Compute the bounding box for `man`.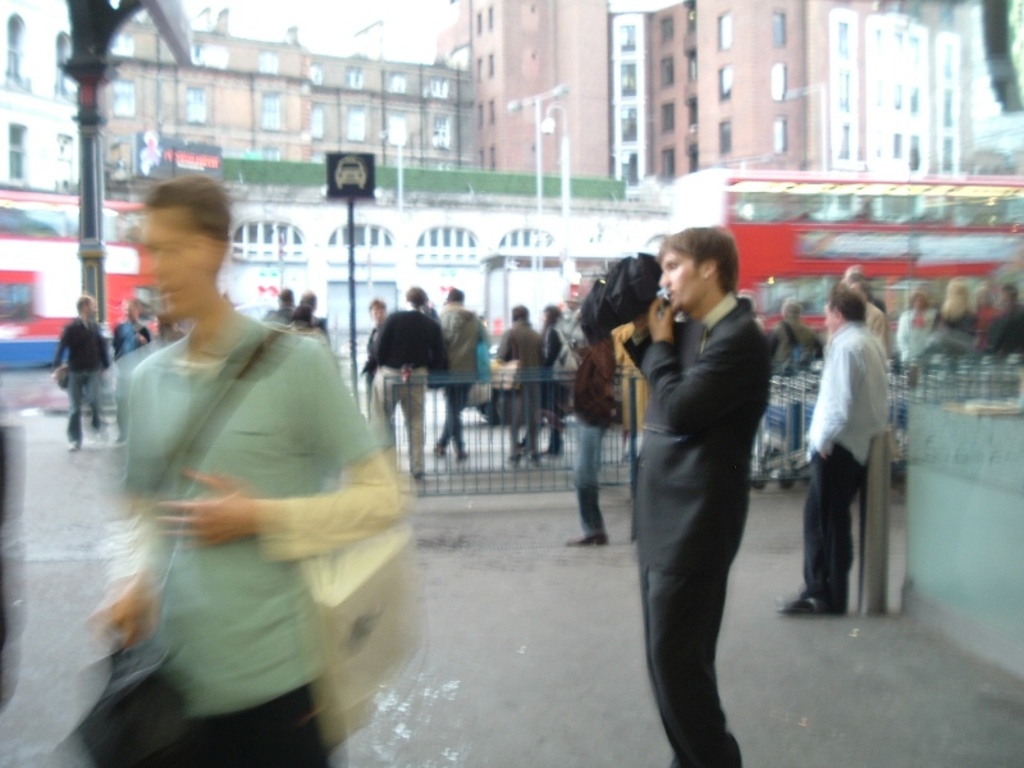
<region>90, 172, 407, 767</region>.
